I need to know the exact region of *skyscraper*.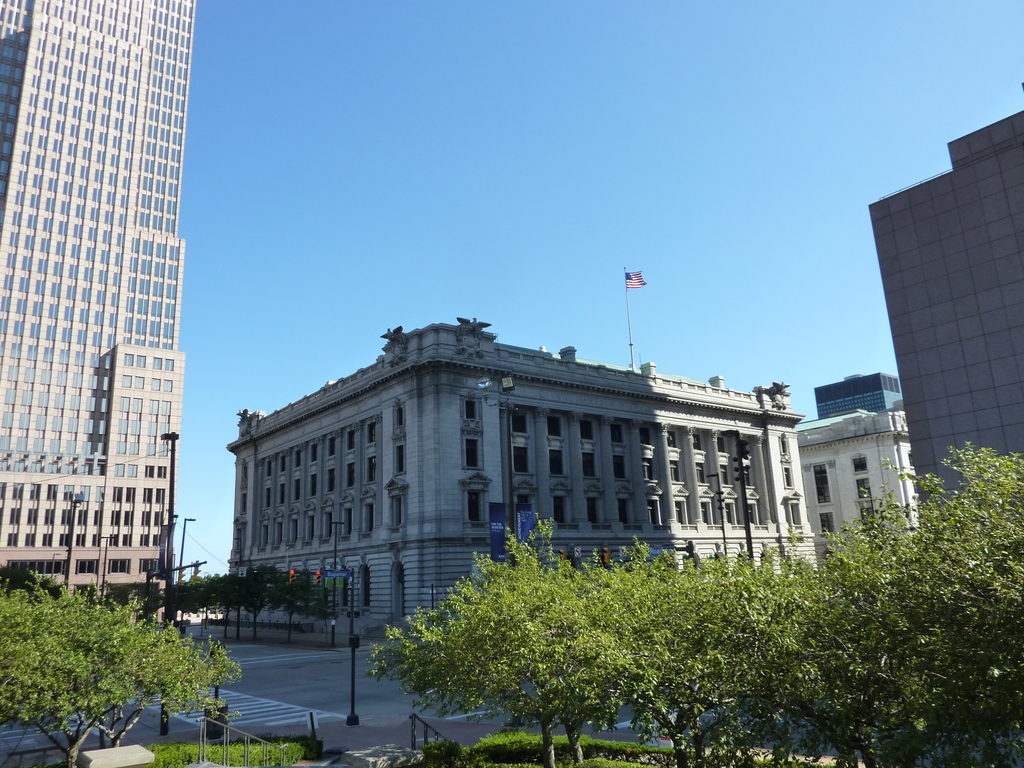
Region: rect(0, 0, 201, 638).
